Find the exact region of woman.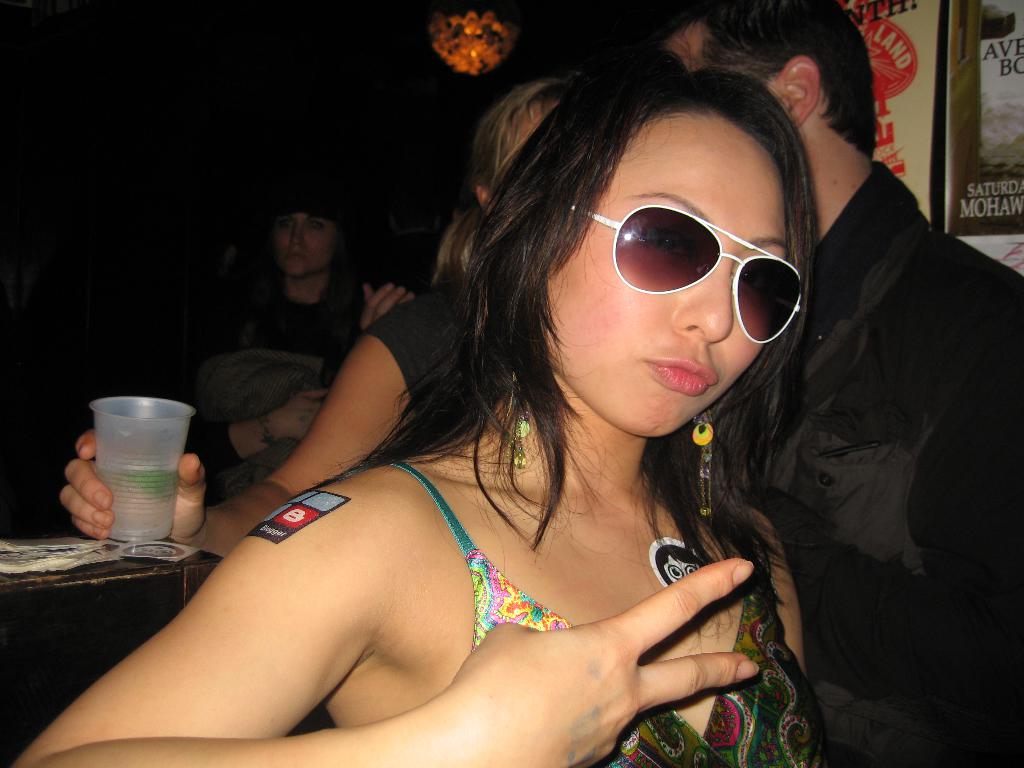
Exact region: left=12, top=45, right=844, bottom=767.
